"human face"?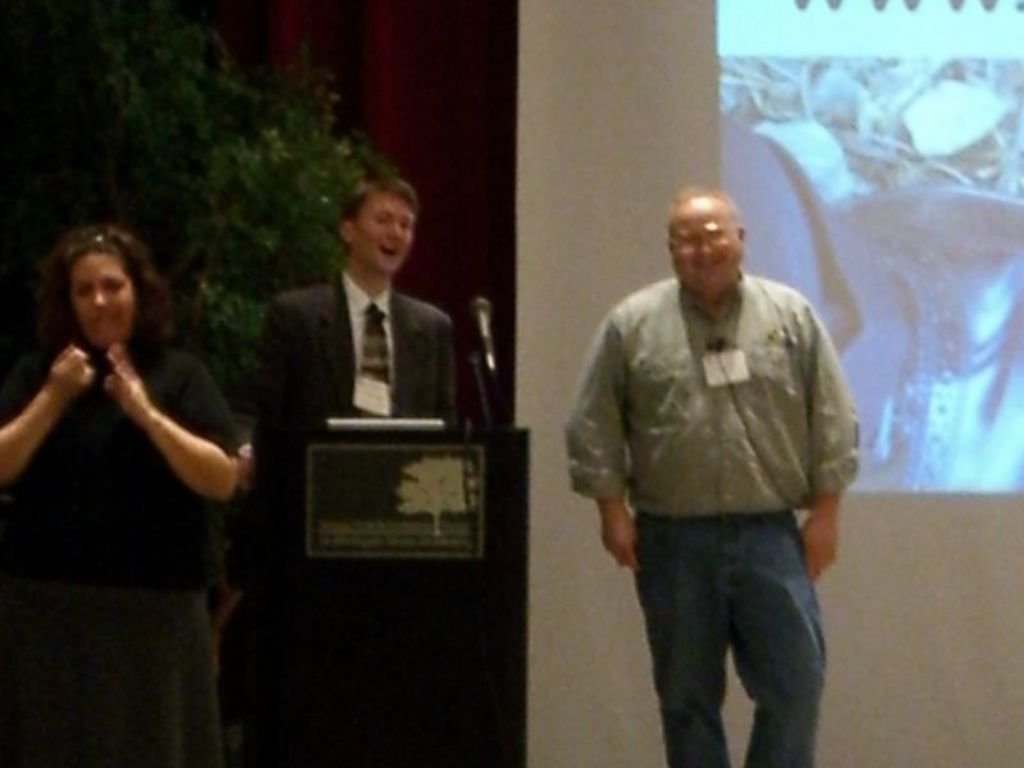
crop(673, 196, 745, 297)
